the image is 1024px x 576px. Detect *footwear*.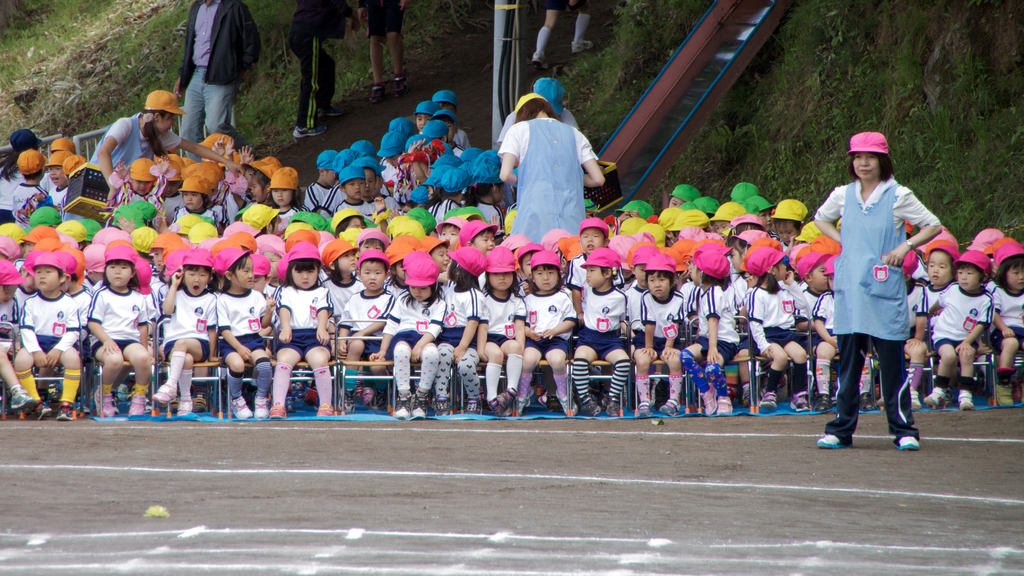
Detection: region(485, 390, 518, 418).
